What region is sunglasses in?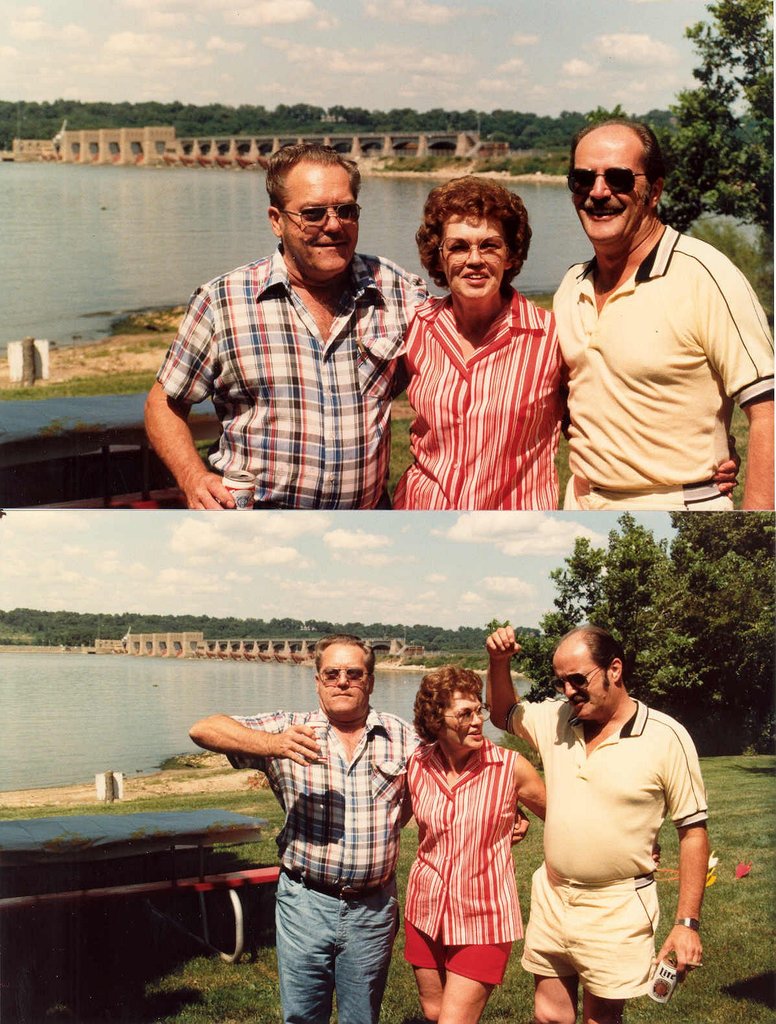
Rect(545, 664, 616, 694).
